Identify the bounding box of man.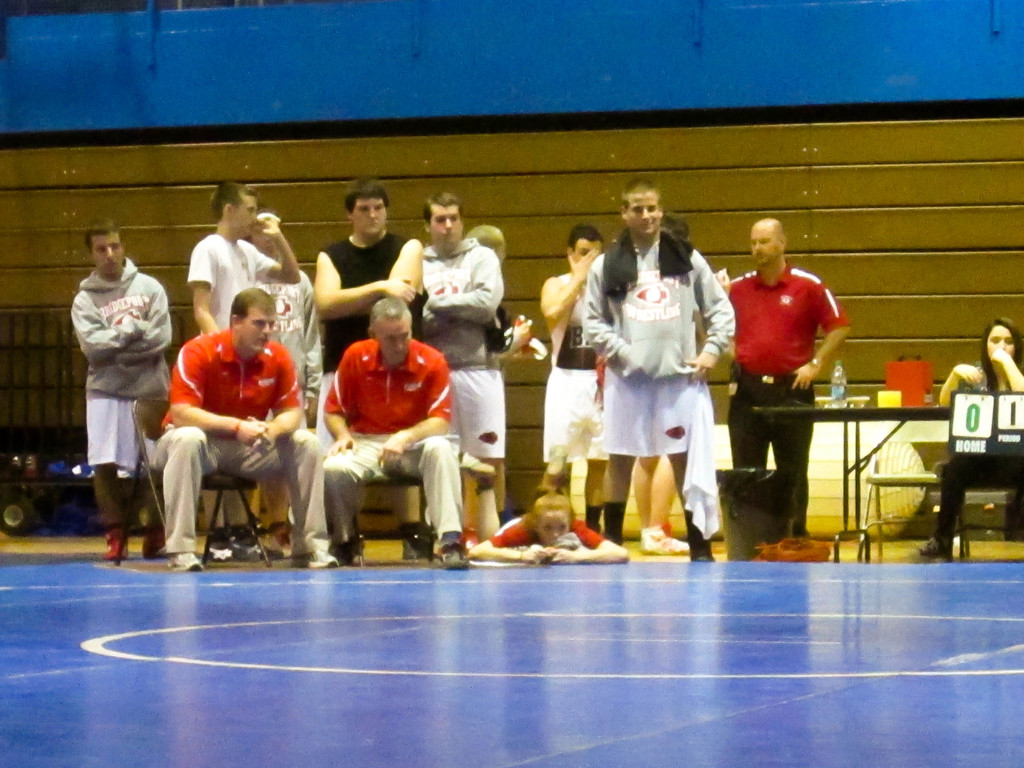
l=535, t=220, r=620, b=532.
